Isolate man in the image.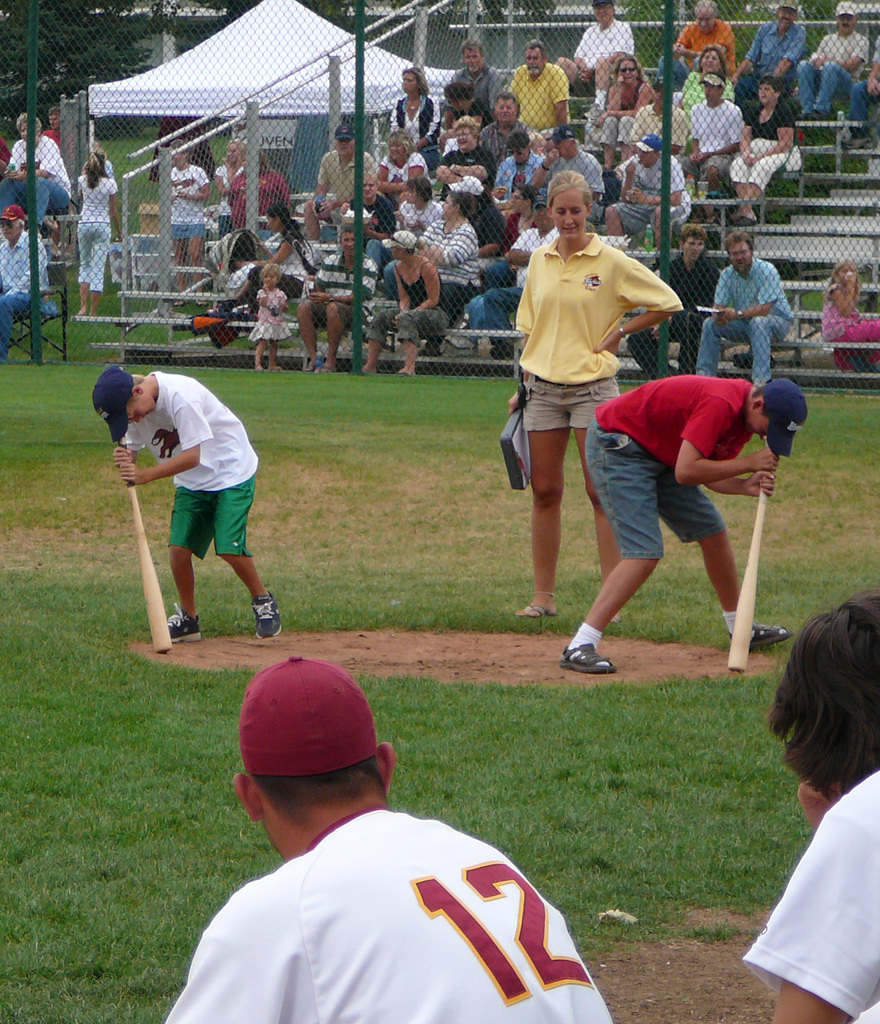
Isolated region: (left=737, top=0, right=813, bottom=106).
